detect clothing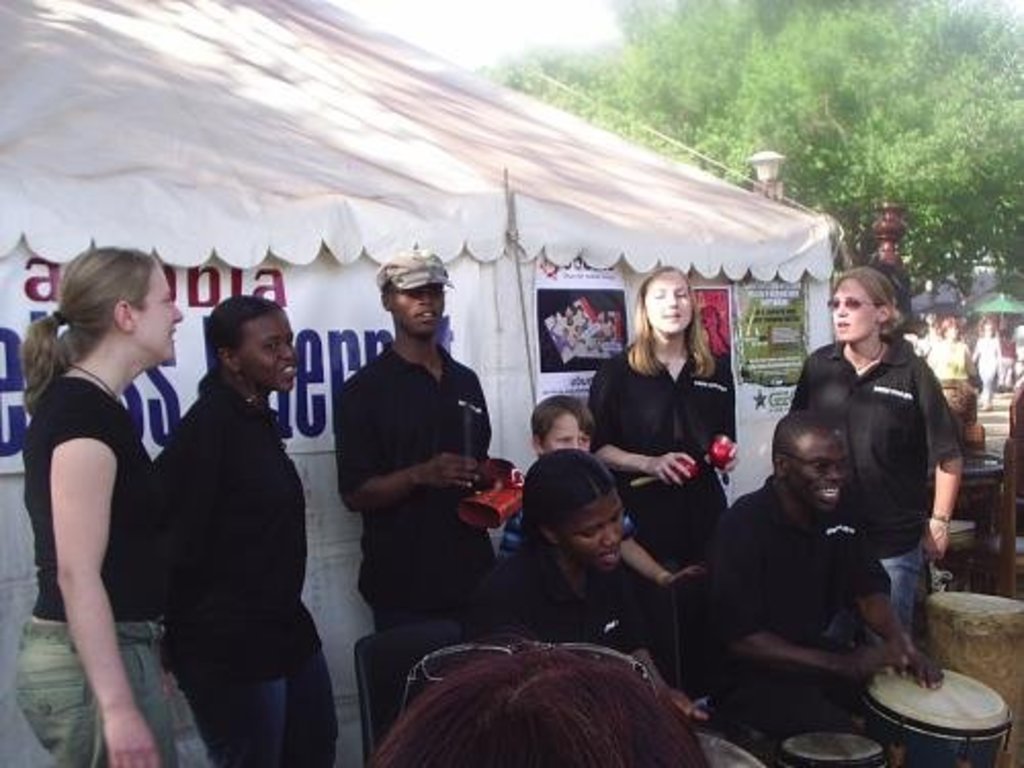
x1=485 y1=551 x2=651 y2=655
